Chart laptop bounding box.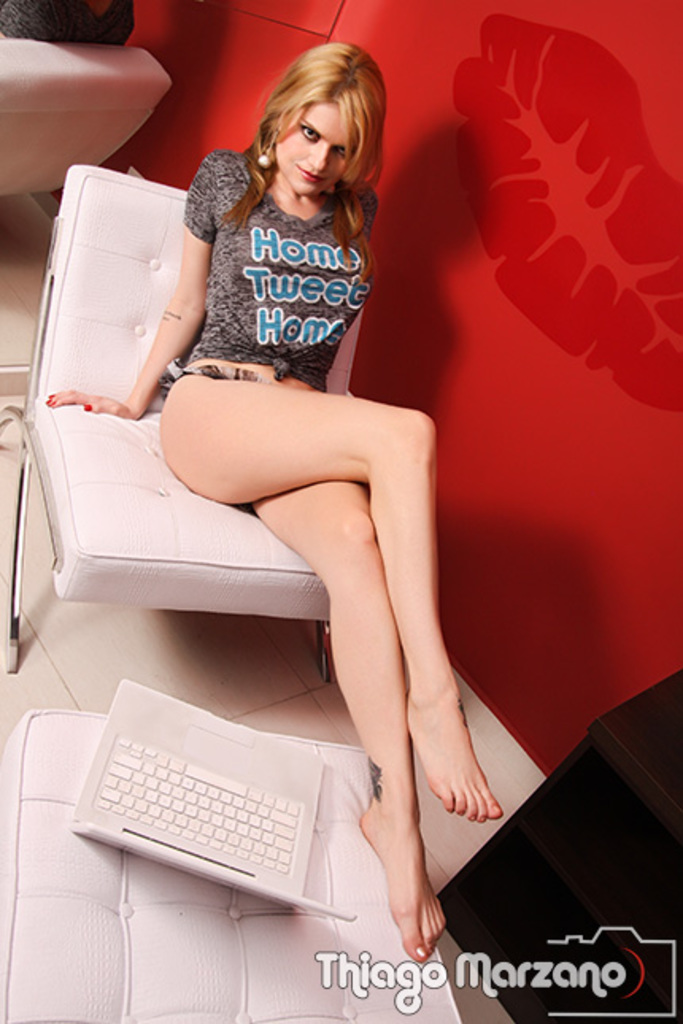
Charted: region(51, 659, 373, 902).
